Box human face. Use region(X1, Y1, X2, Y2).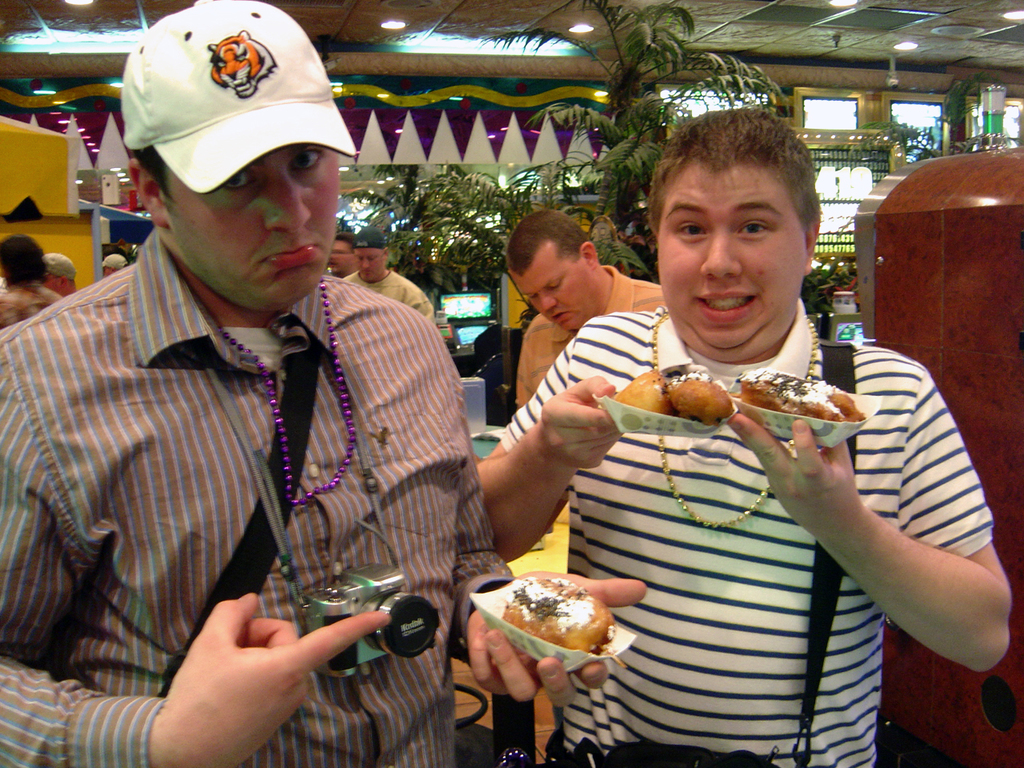
region(166, 165, 339, 314).
